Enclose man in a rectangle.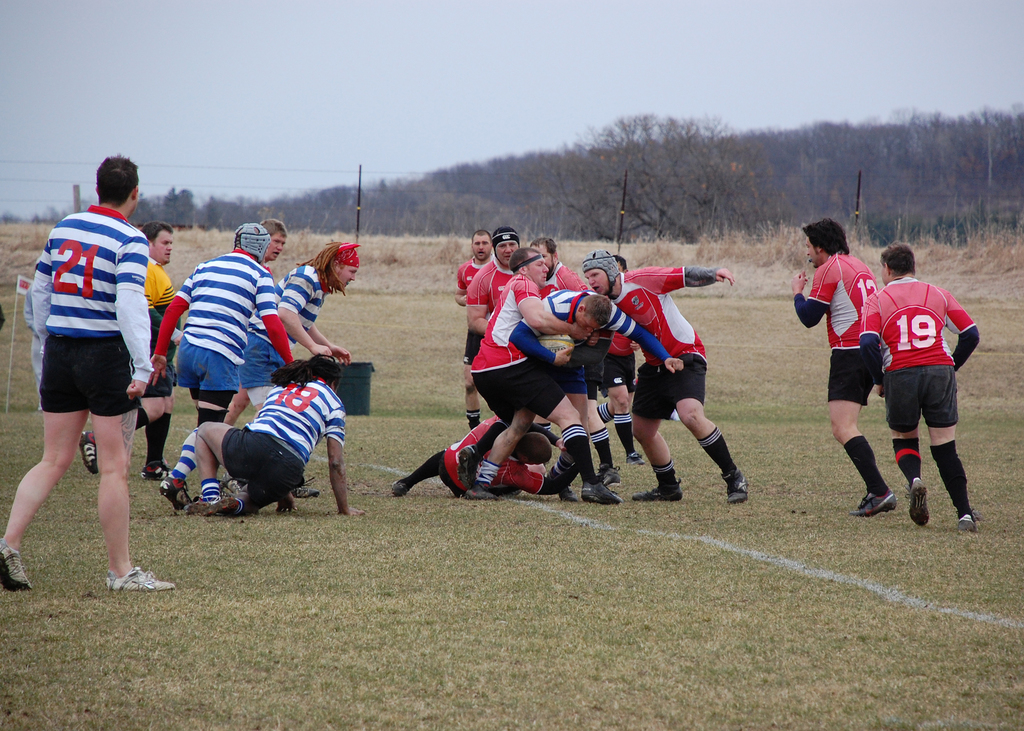
[x1=144, y1=220, x2=299, y2=502].
